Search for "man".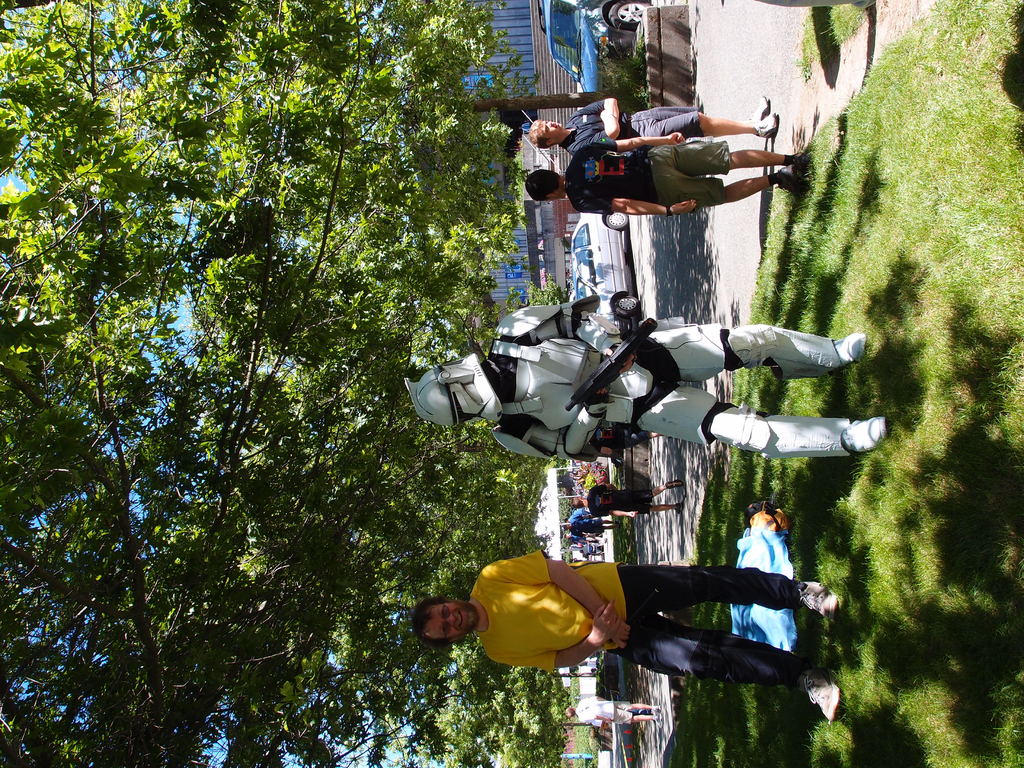
Found at 525/131/805/213.
